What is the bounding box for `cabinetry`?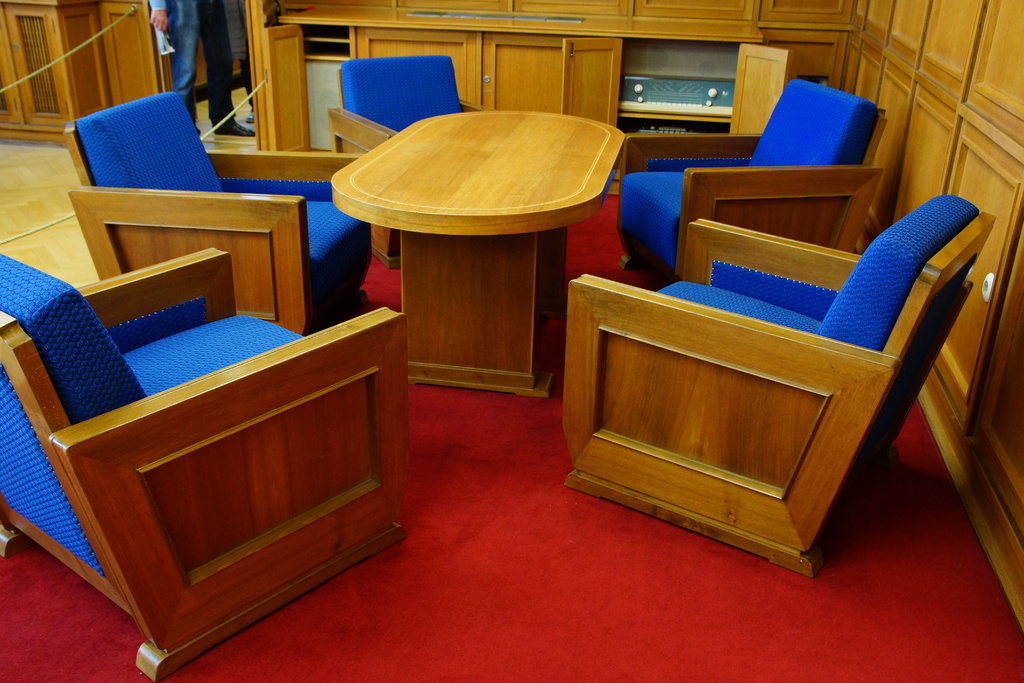
[left=847, top=42, right=911, bottom=236].
